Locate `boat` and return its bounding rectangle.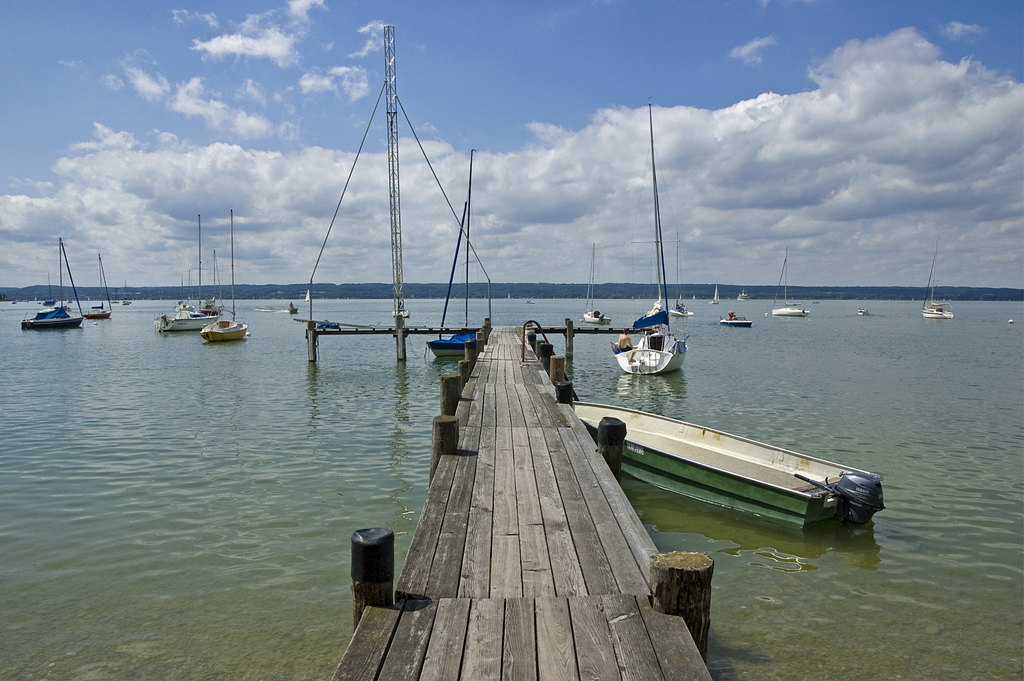
(158,211,227,336).
